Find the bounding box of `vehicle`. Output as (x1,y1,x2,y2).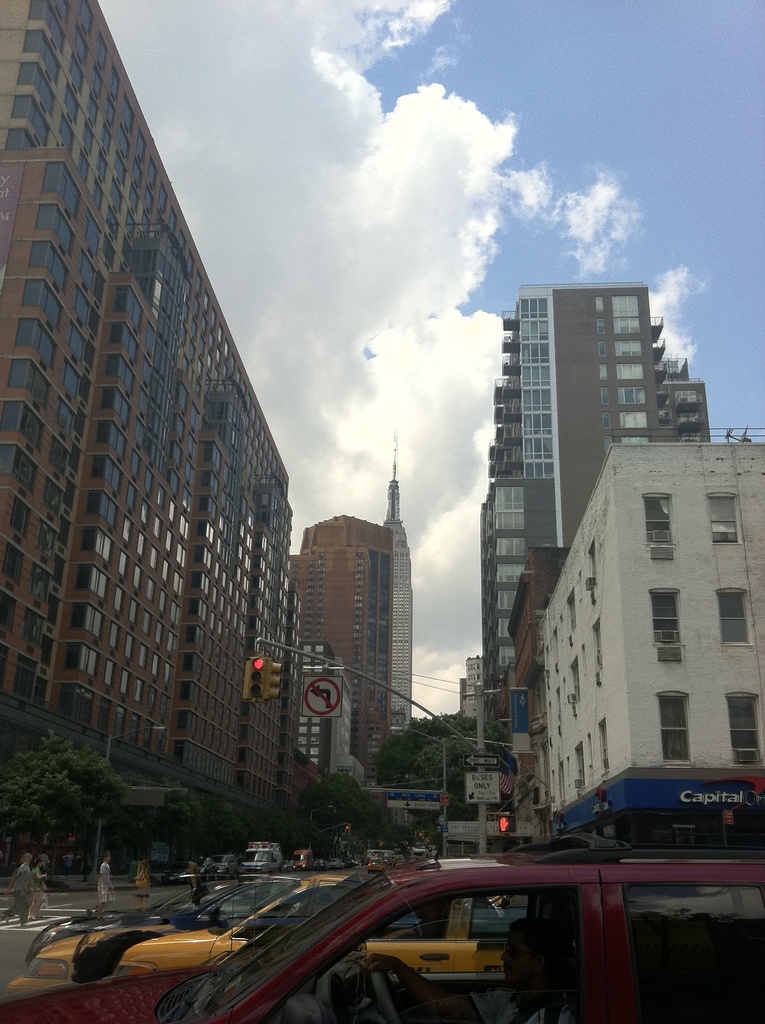
(291,848,325,862).
